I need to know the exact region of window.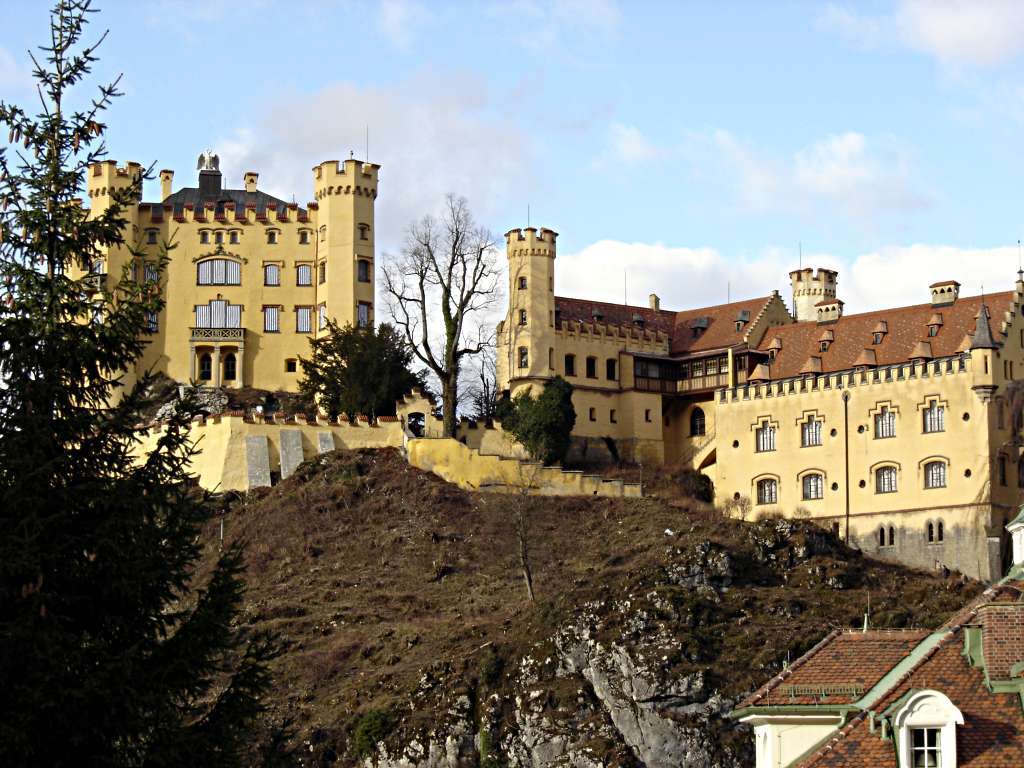
Region: bbox=[736, 355, 746, 370].
